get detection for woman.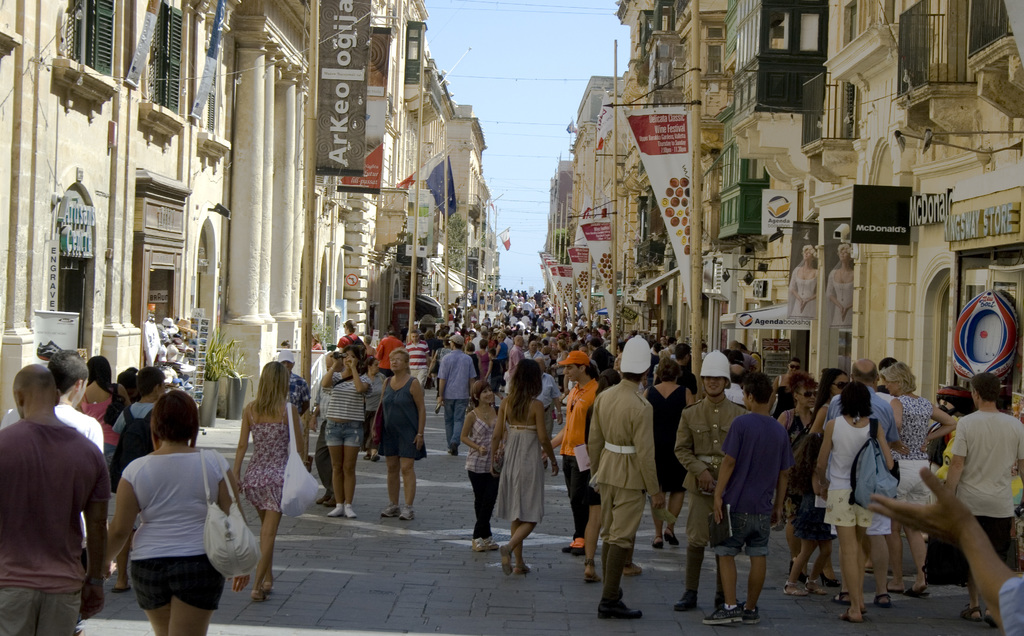
Detection: [left=366, top=348, right=422, bottom=522].
